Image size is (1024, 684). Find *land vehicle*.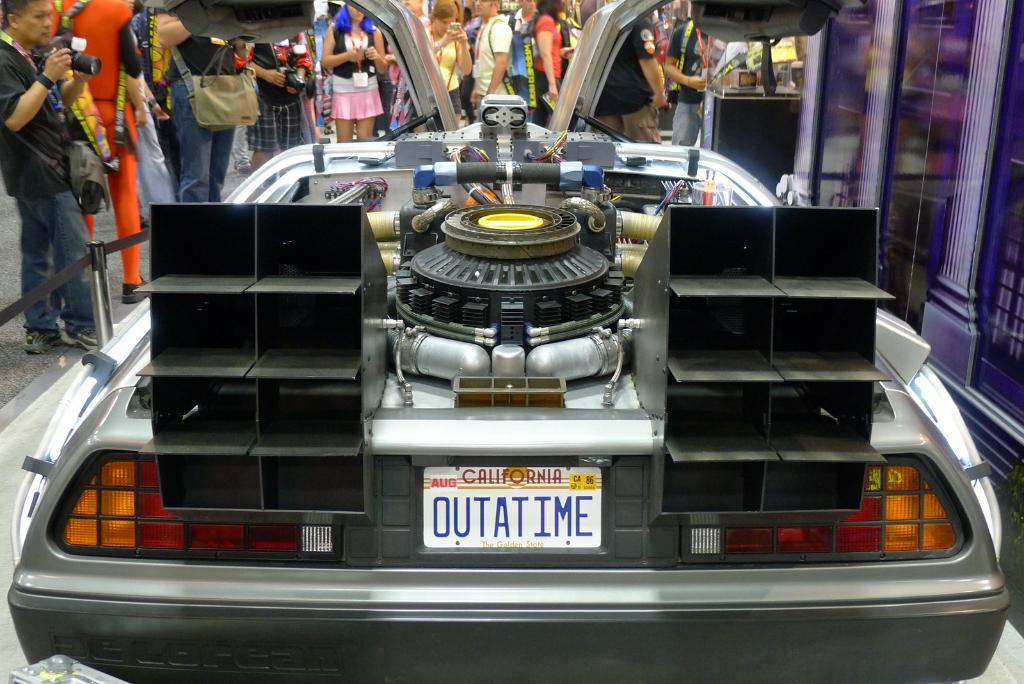
0,0,1023,683.
